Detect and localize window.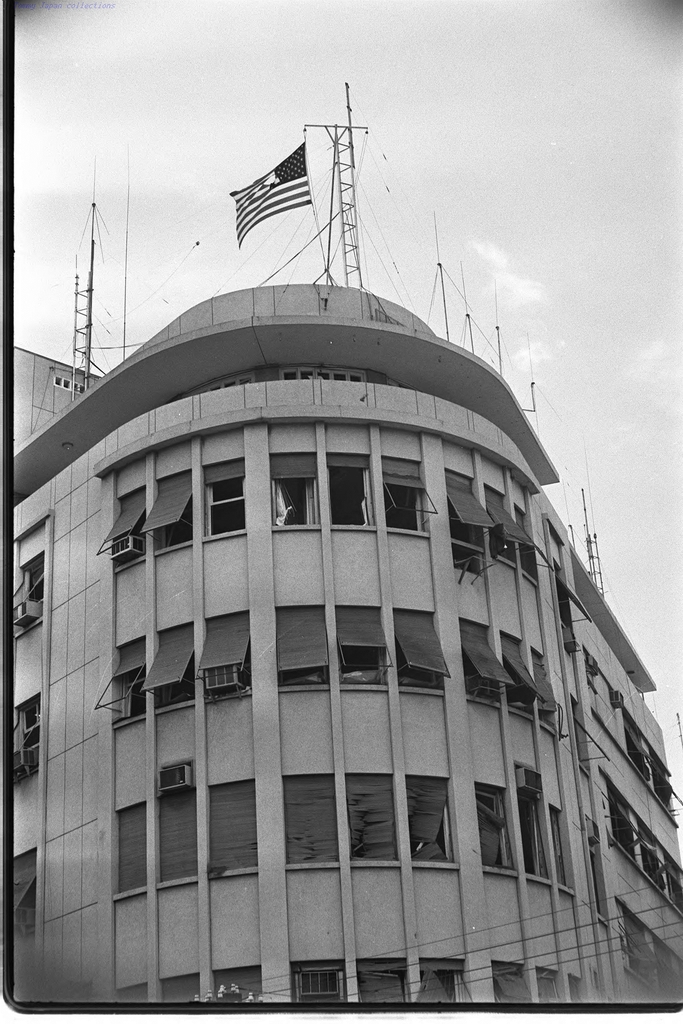
Localized at (204, 611, 252, 705).
